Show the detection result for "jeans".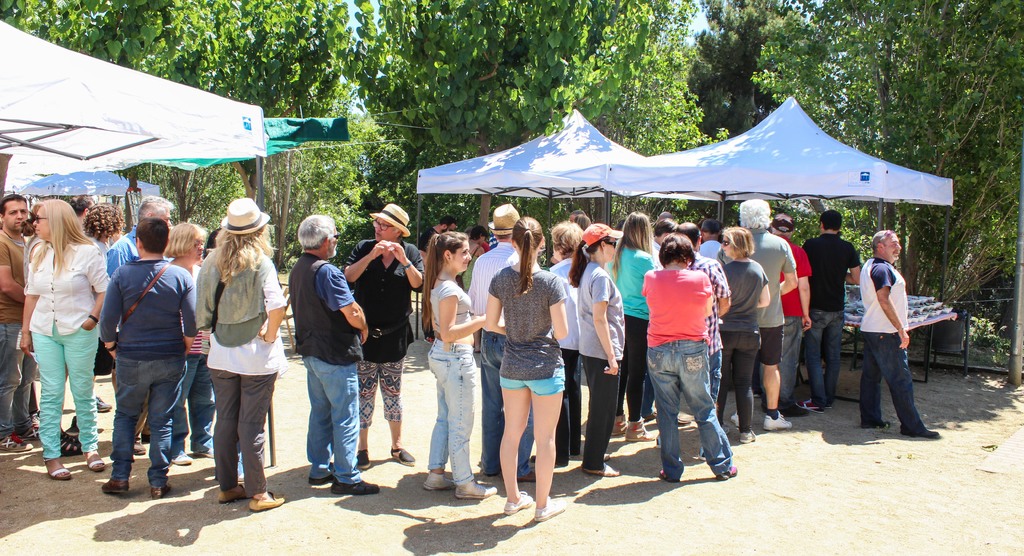
855, 332, 927, 434.
